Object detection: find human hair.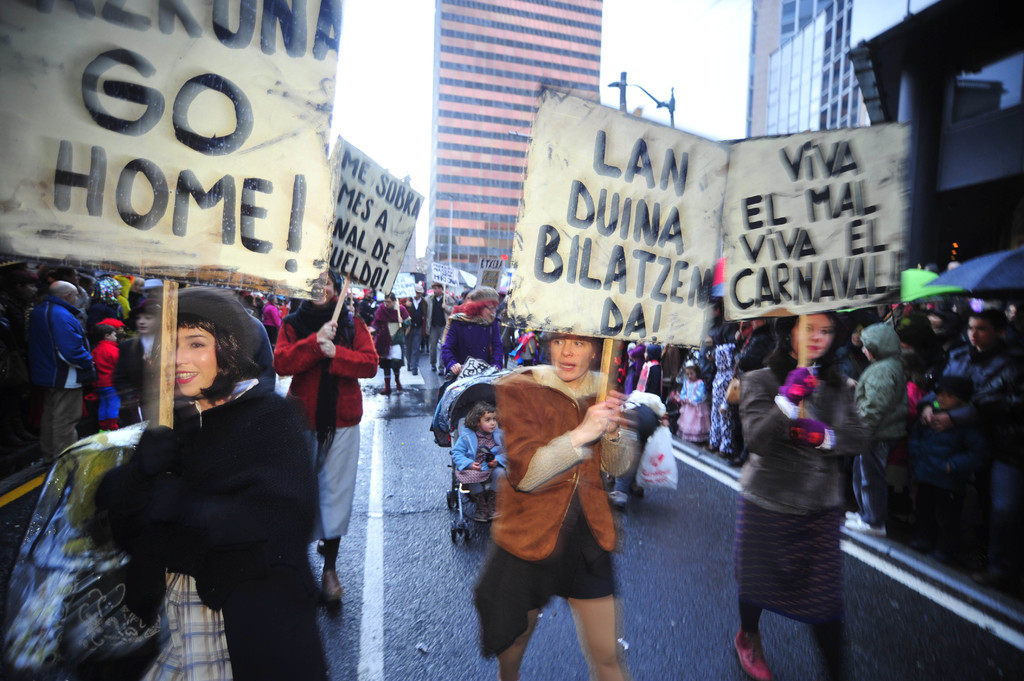
box=[545, 328, 605, 369].
